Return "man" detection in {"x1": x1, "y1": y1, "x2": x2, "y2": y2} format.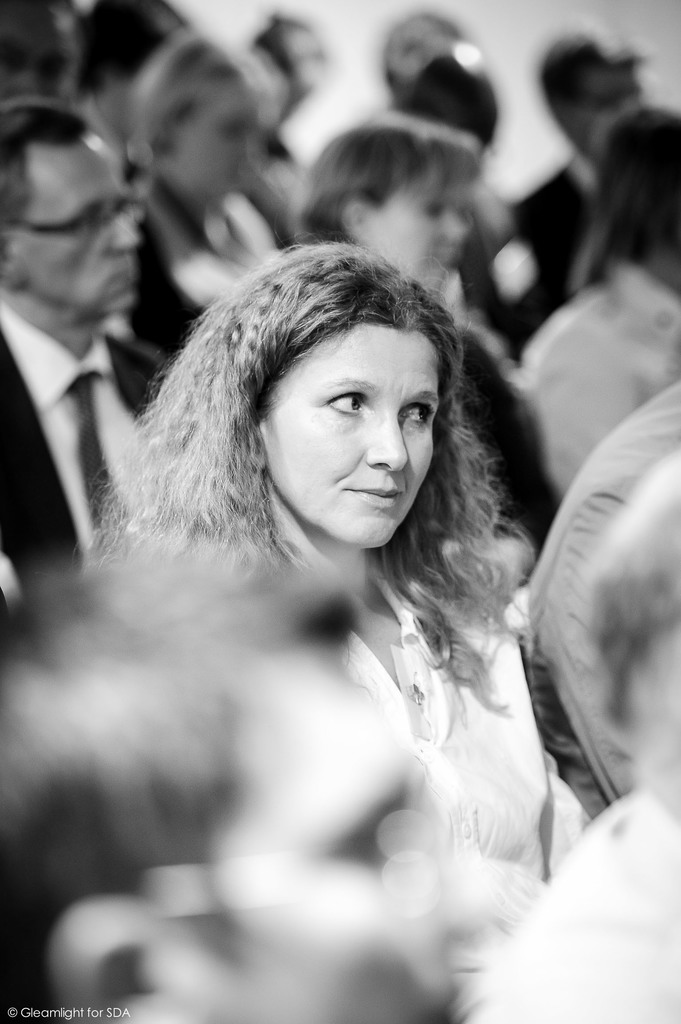
{"x1": 0, "y1": 545, "x2": 487, "y2": 1023}.
